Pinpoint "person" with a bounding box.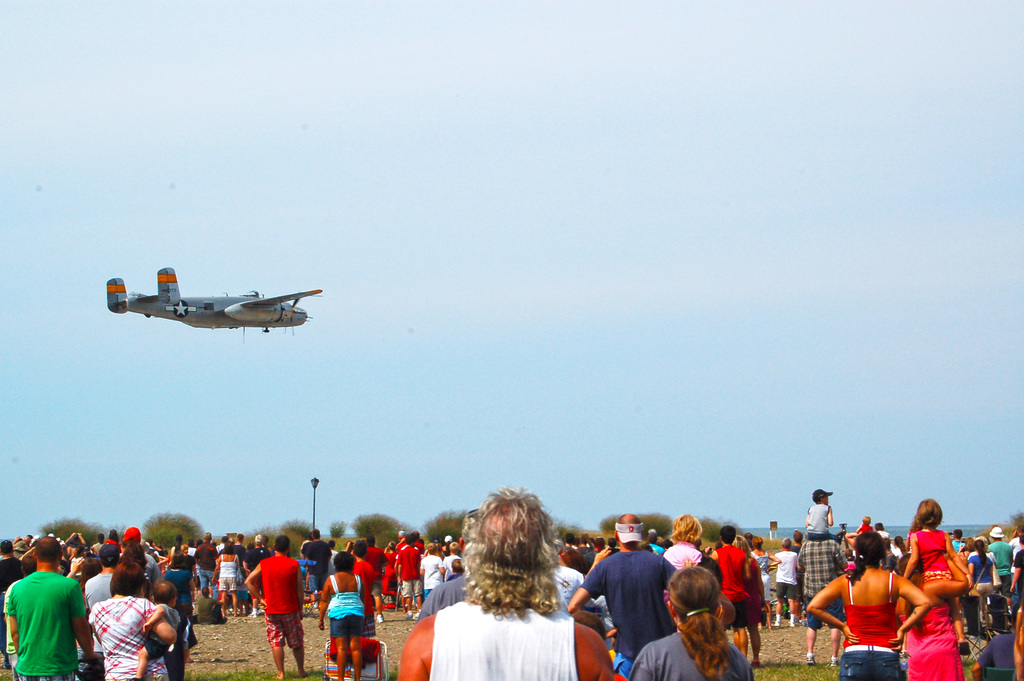
rect(409, 568, 470, 627).
